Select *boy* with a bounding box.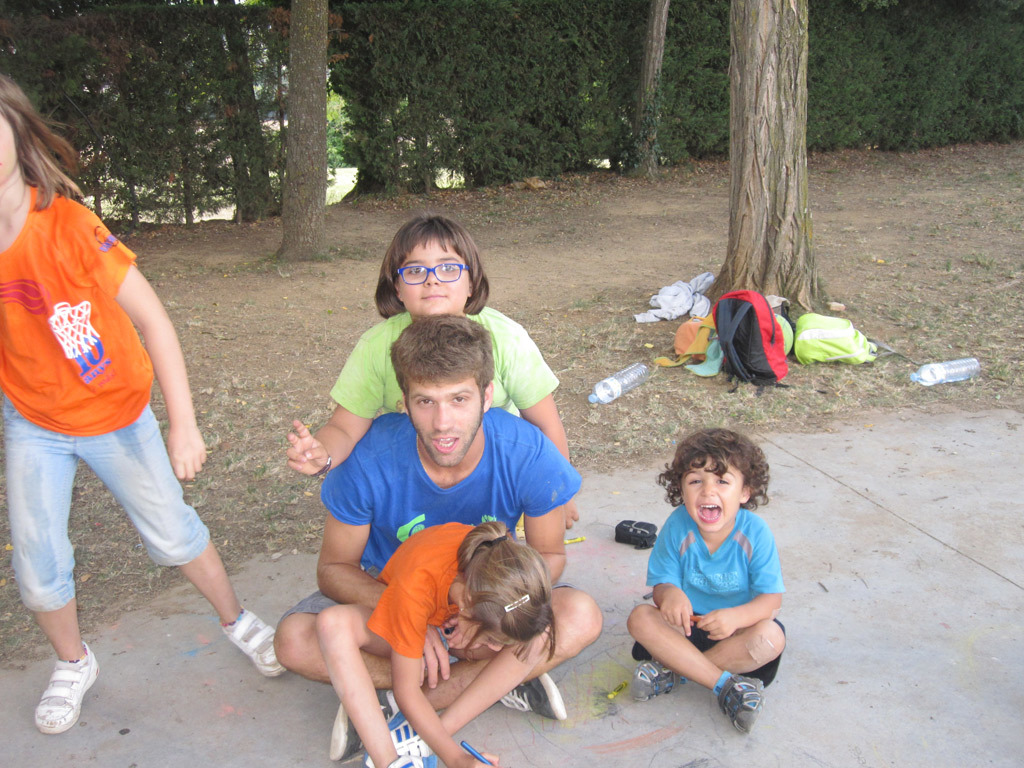
619:420:799:741.
